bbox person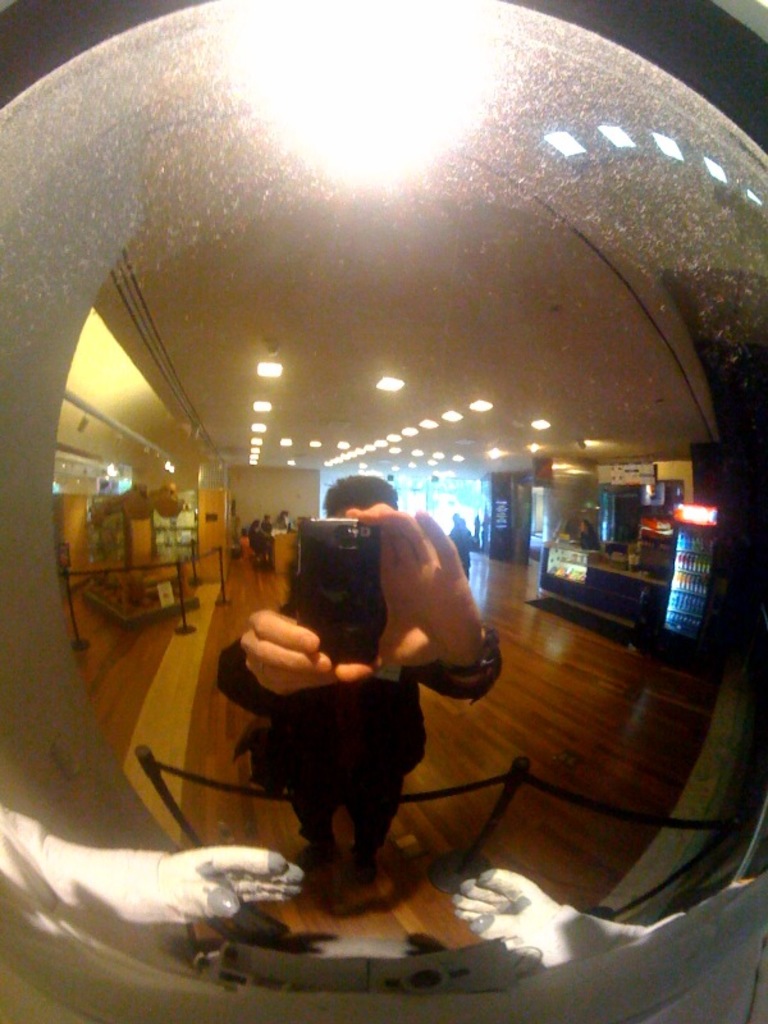
Rect(260, 509, 273, 532)
